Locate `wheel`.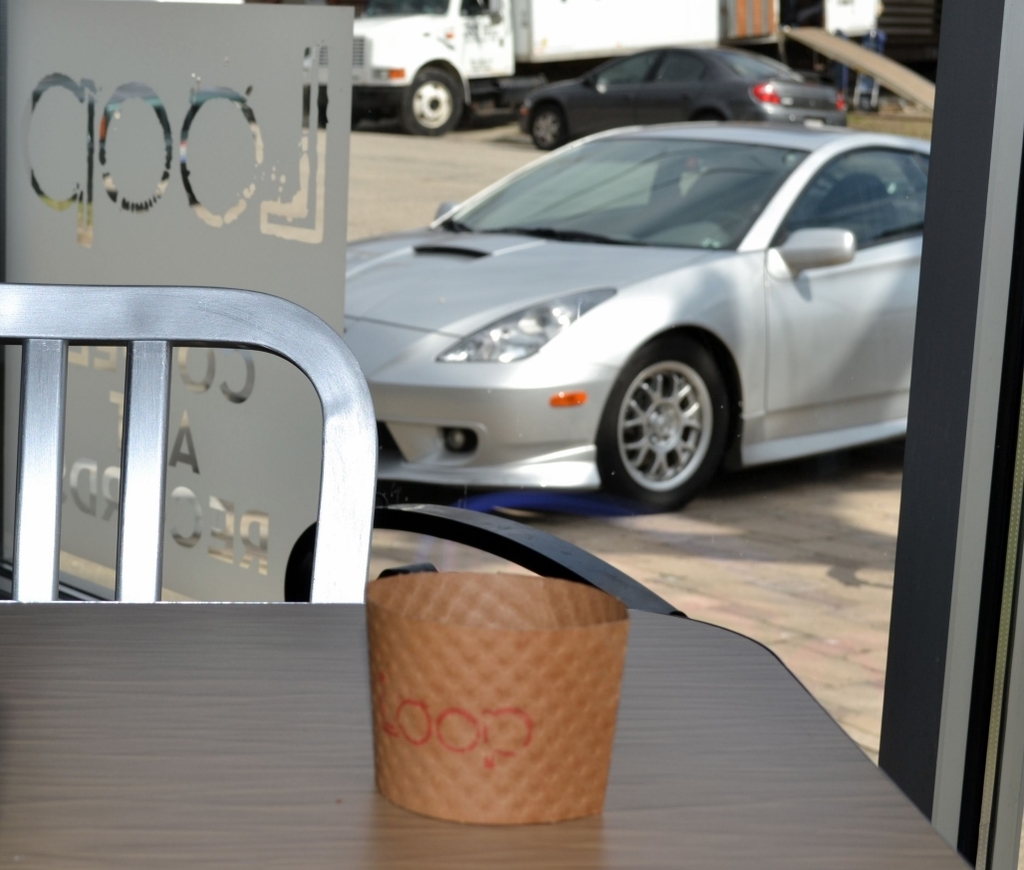
Bounding box: {"x1": 398, "y1": 68, "x2": 460, "y2": 135}.
